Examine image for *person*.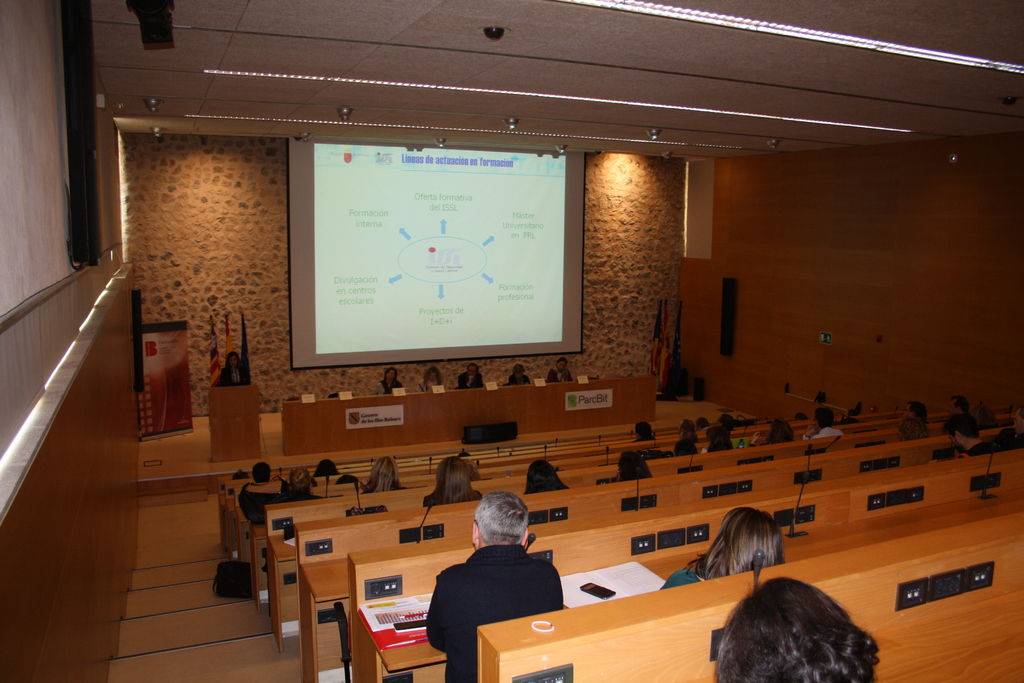
Examination result: crop(522, 457, 570, 498).
